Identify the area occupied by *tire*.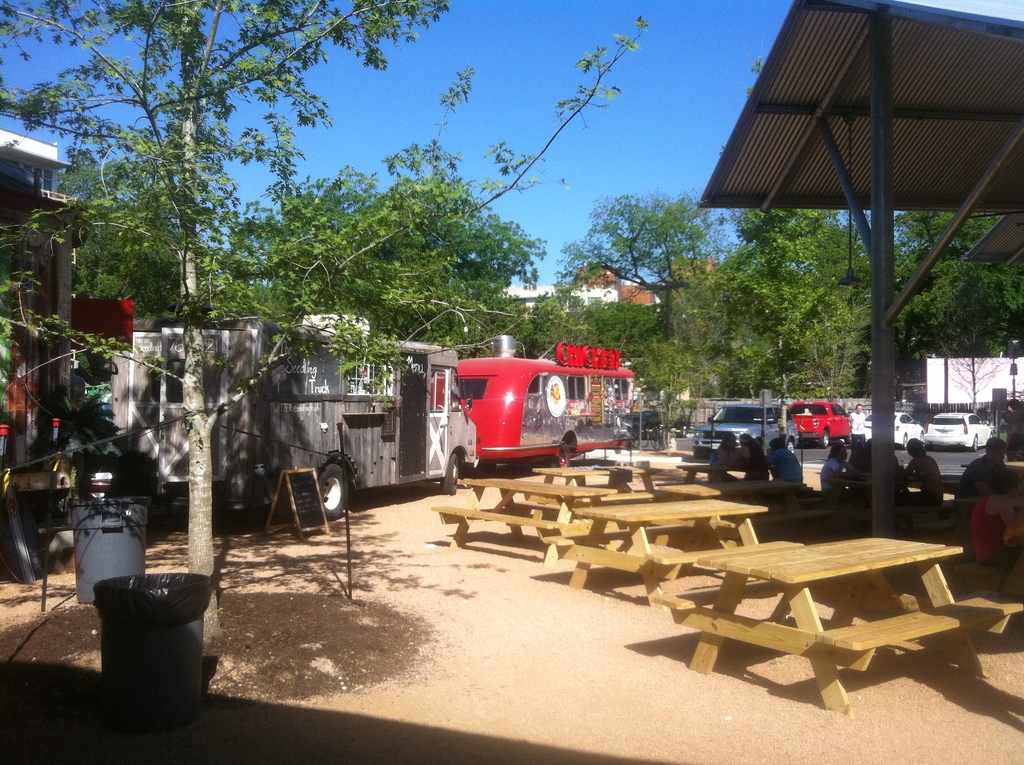
Area: l=822, t=429, r=831, b=453.
